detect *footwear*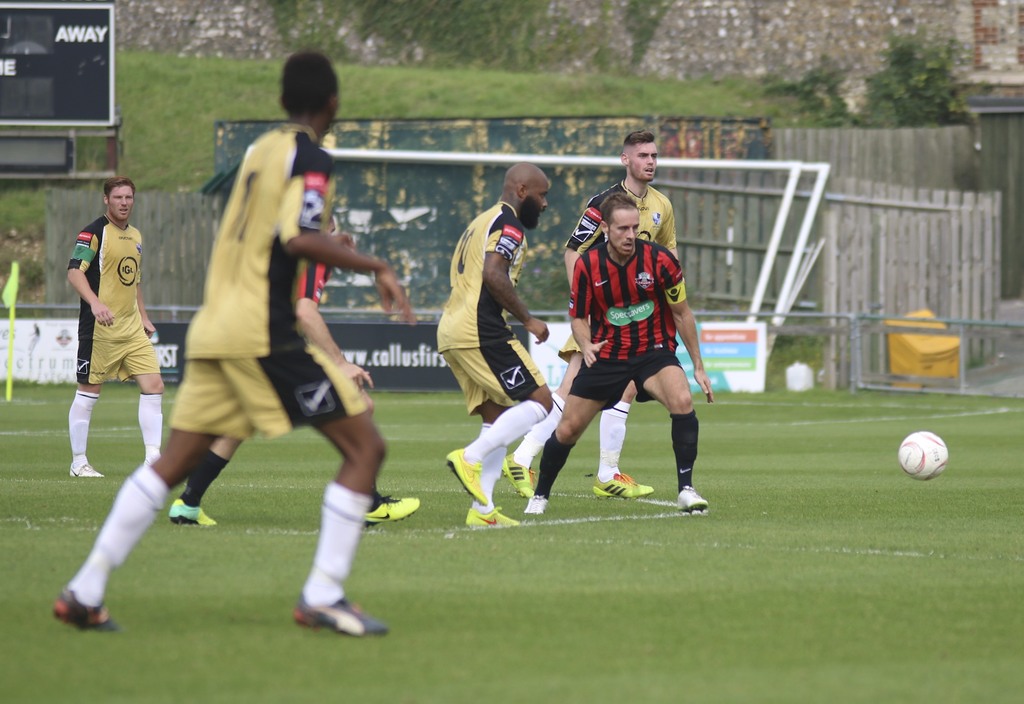
168, 493, 217, 530
